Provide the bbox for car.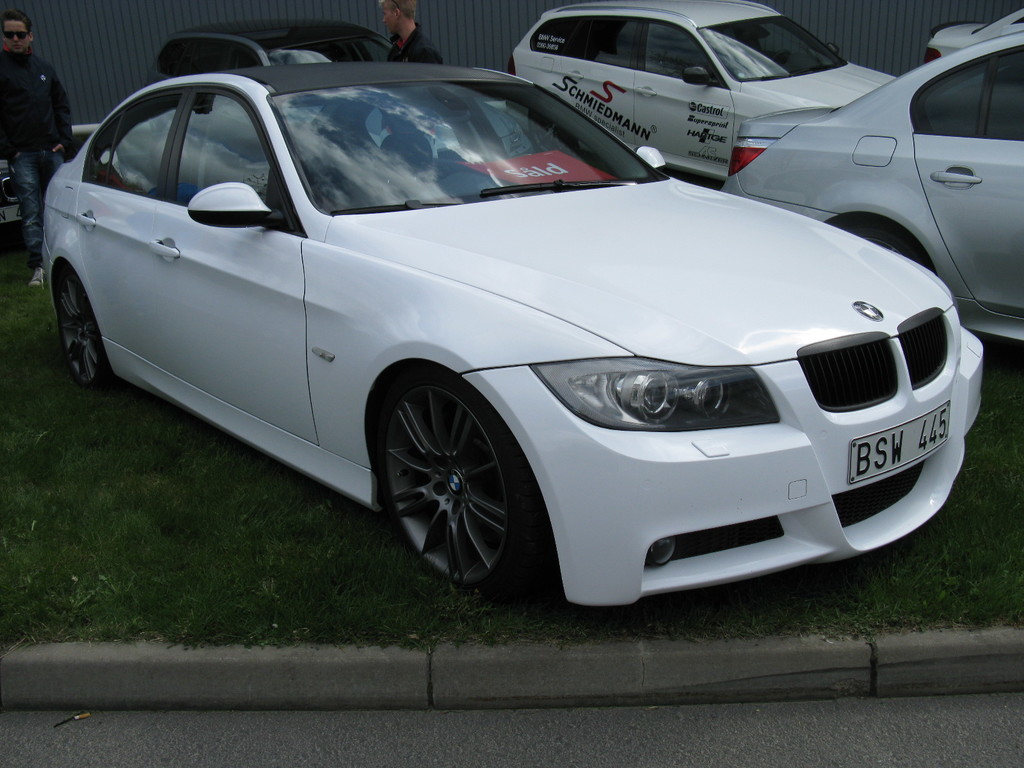
pyautogui.locateOnScreen(721, 33, 1023, 345).
